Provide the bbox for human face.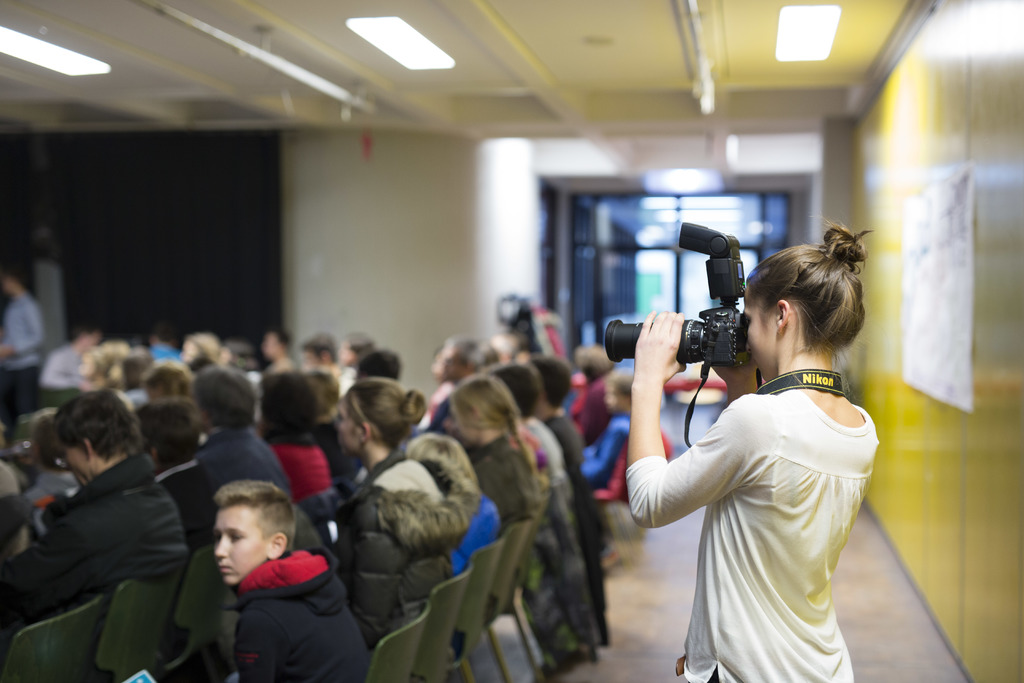
x1=741, y1=288, x2=775, y2=379.
